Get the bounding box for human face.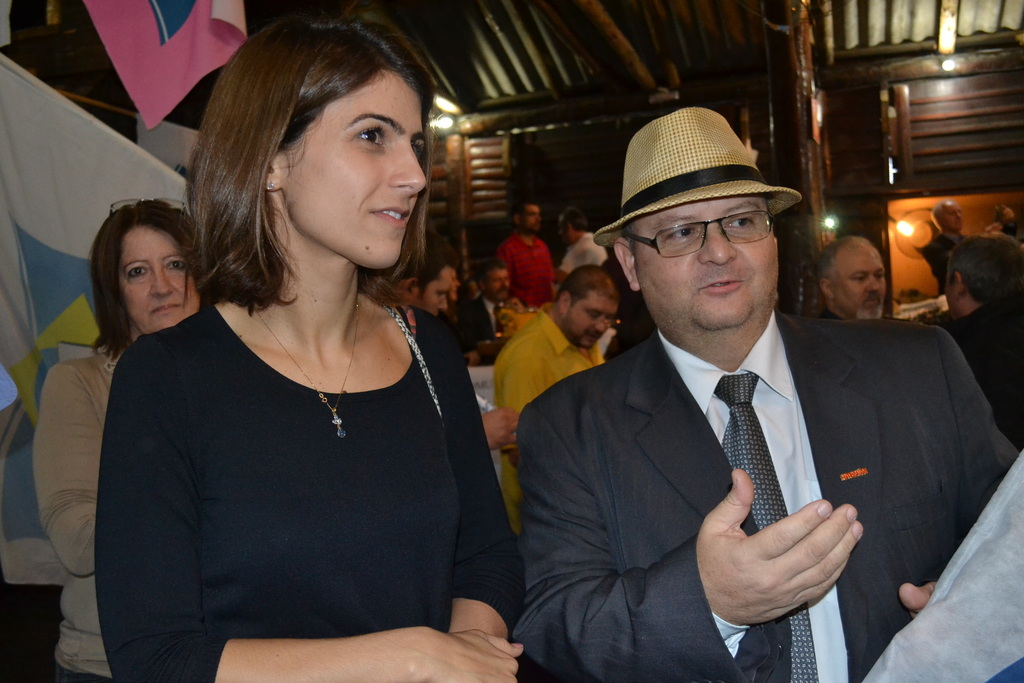
{"left": 568, "top": 302, "right": 615, "bottom": 348}.
